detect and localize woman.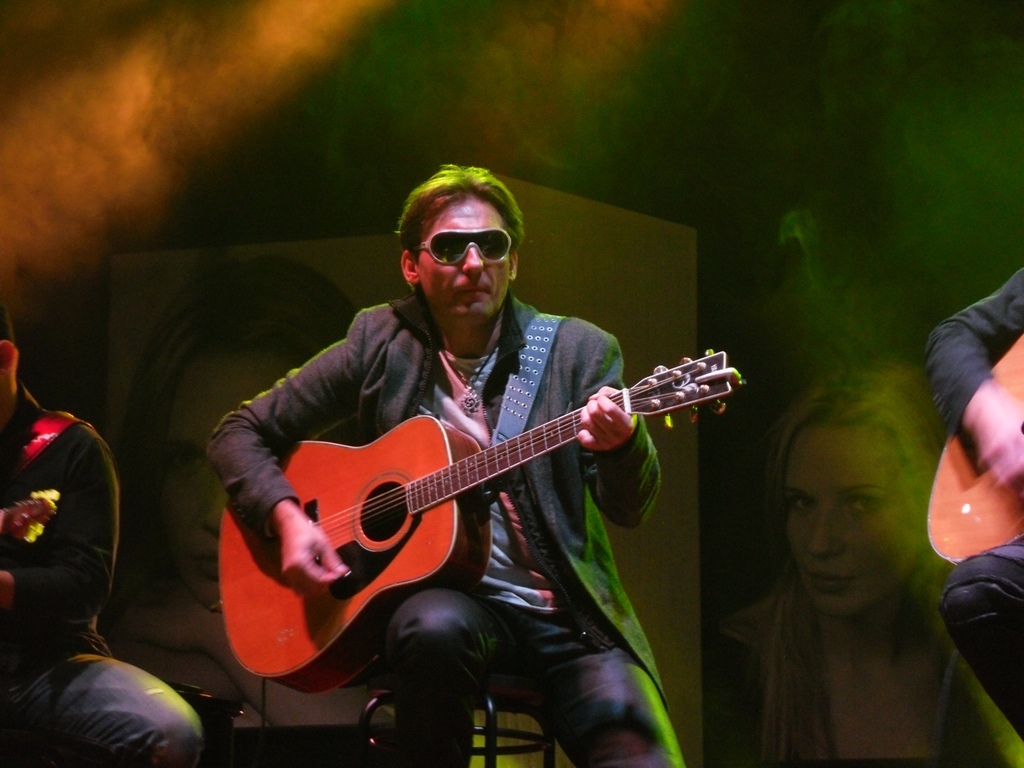
Localized at [left=710, top=359, right=1023, bottom=767].
